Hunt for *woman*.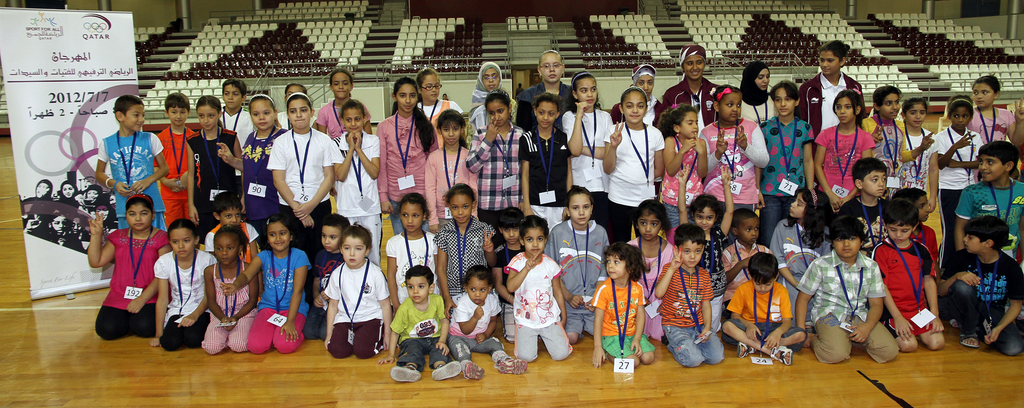
Hunted down at x1=106 y1=189 x2=116 y2=213.
